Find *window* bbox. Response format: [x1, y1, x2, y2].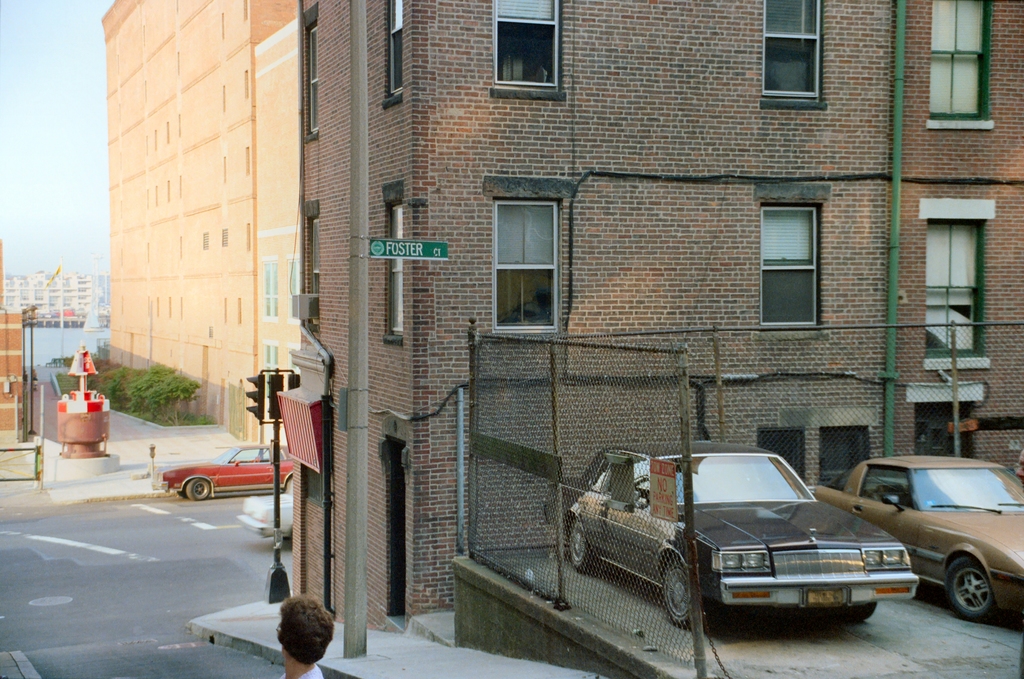
[753, 431, 805, 482].
